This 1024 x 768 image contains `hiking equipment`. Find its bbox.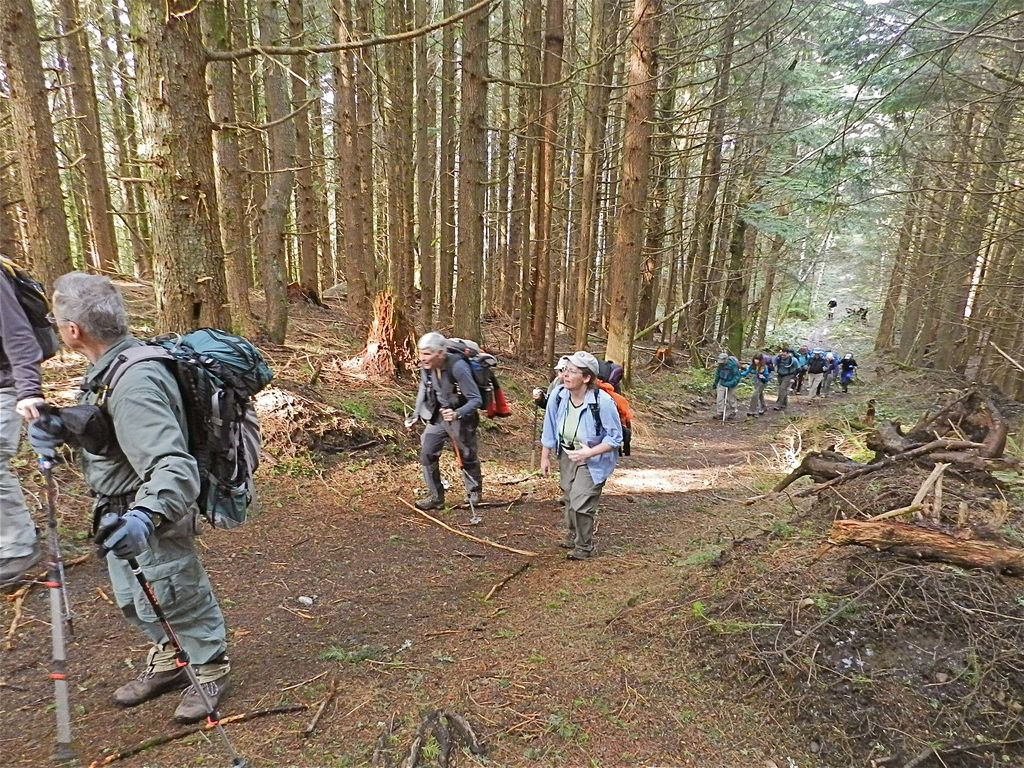
{"left": 527, "top": 387, "right": 538, "bottom": 500}.
